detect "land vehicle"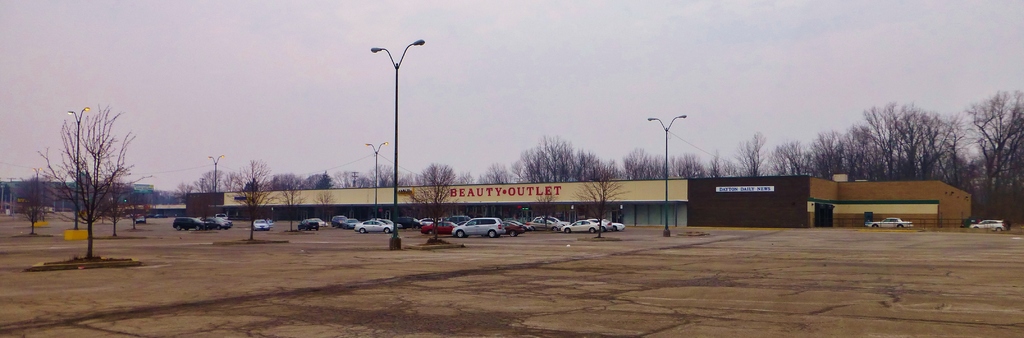
region(863, 212, 919, 230)
